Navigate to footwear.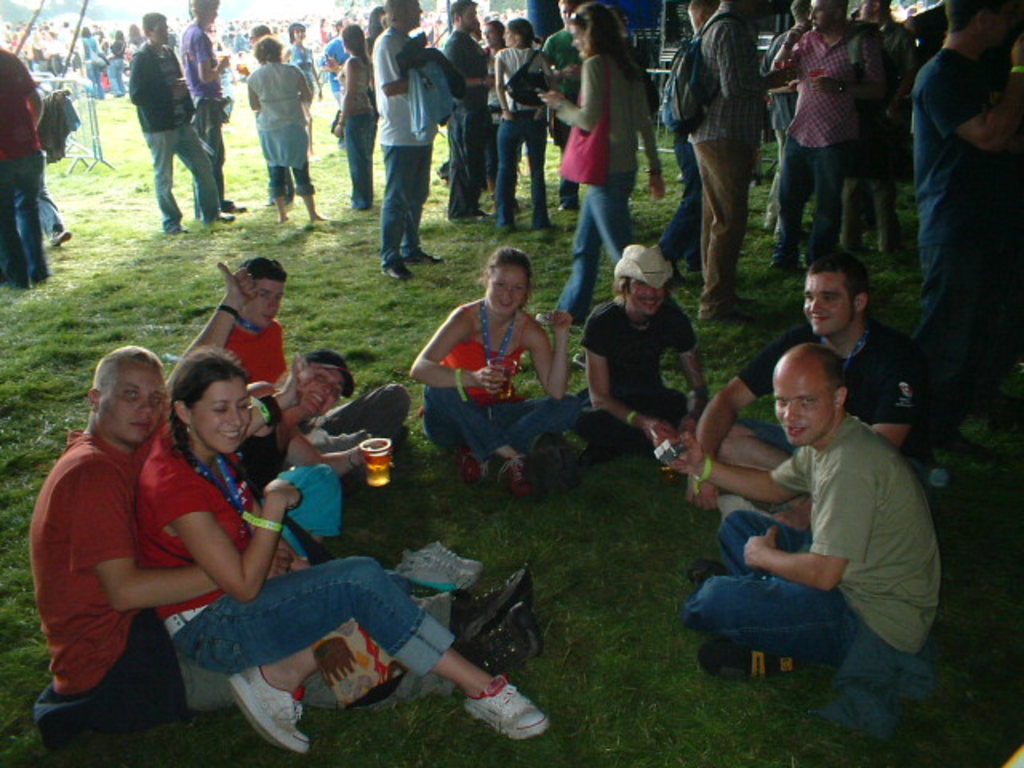
Navigation target: pyautogui.locateOnScreen(762, 203, 774, 229).
